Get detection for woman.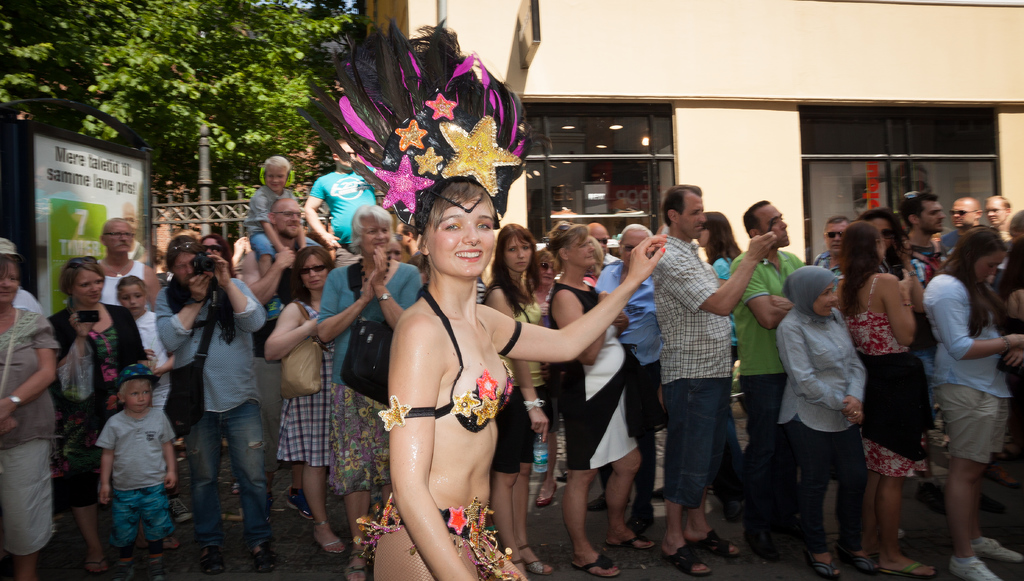
Detection: (45,255,154,577).
